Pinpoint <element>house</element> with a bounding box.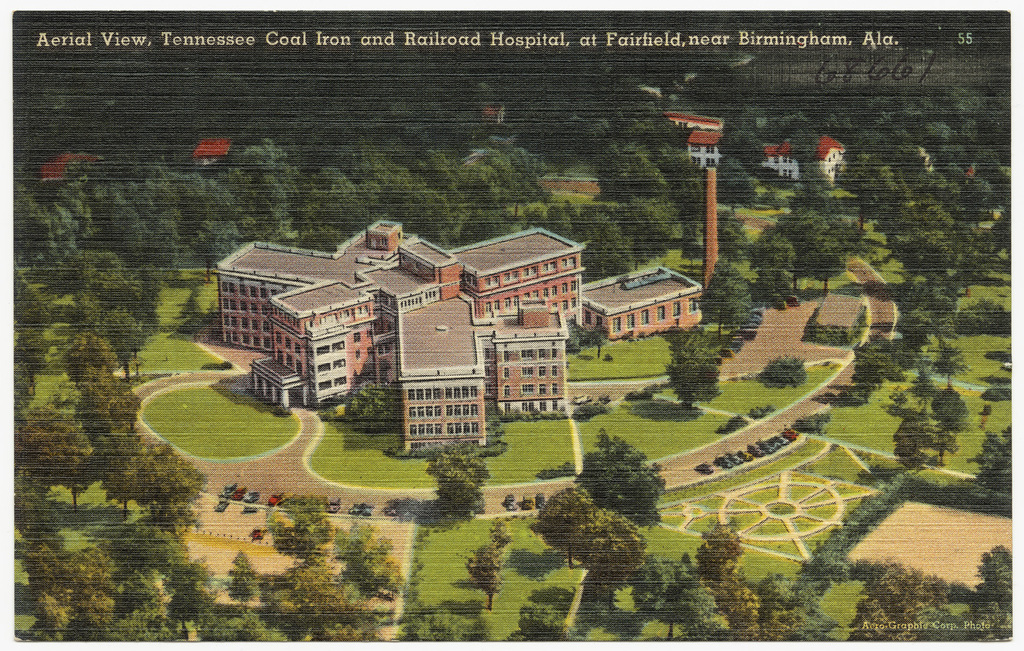
x1=763, y1=139, x2=800, y2=181.
